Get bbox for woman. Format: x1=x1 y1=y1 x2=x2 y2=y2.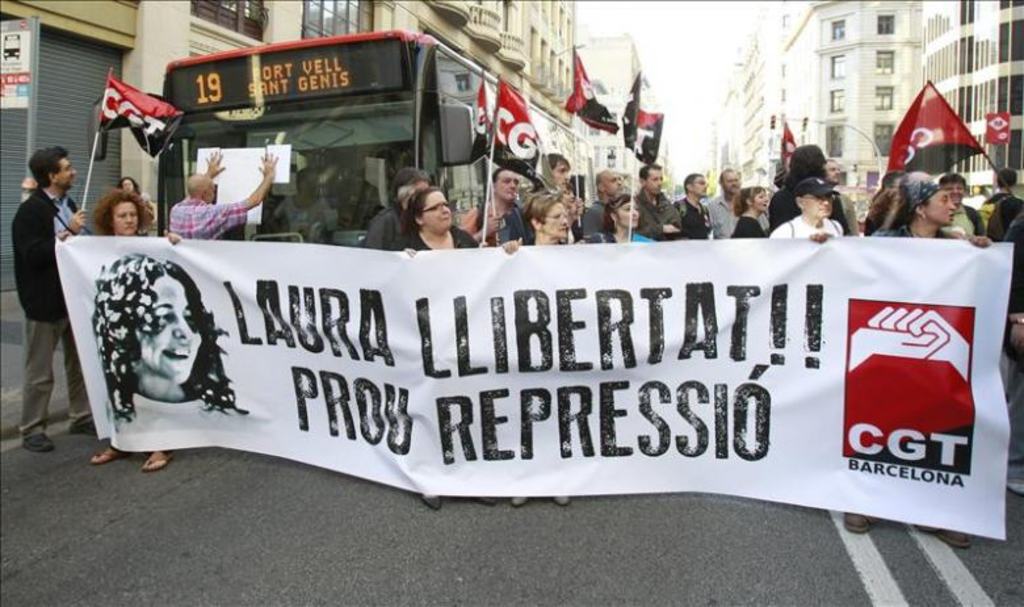
x1=587 y1=194 x2=659 y2=250.
